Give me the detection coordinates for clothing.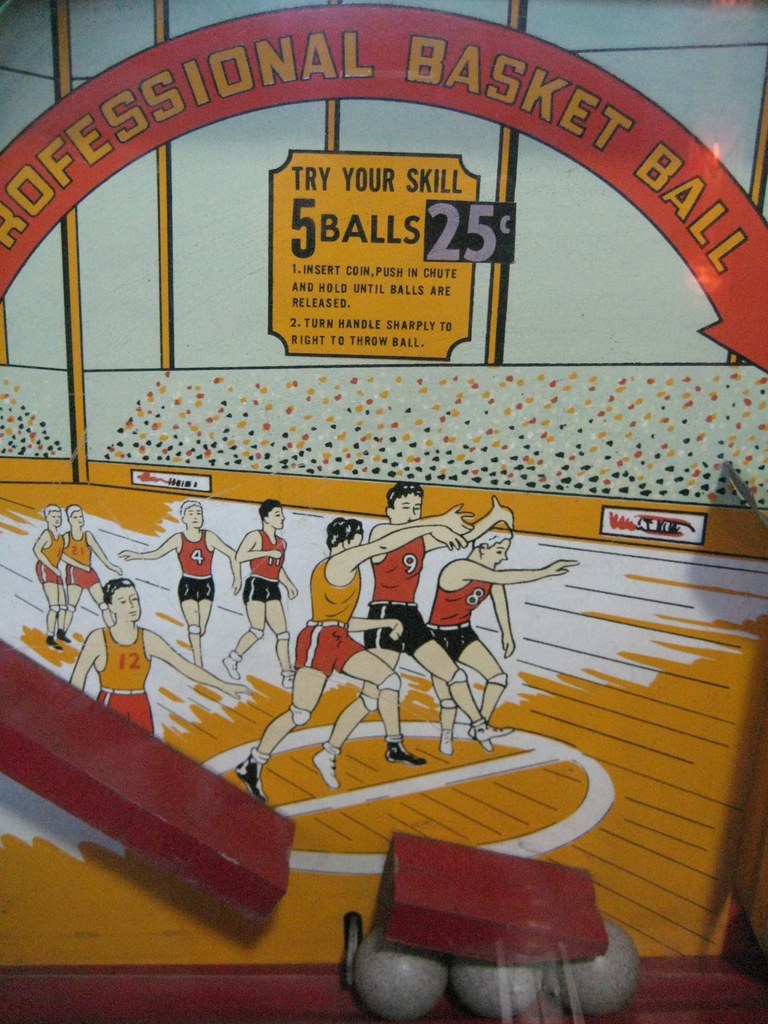
<bbox>429, 573, 479, 667</bbox>.
